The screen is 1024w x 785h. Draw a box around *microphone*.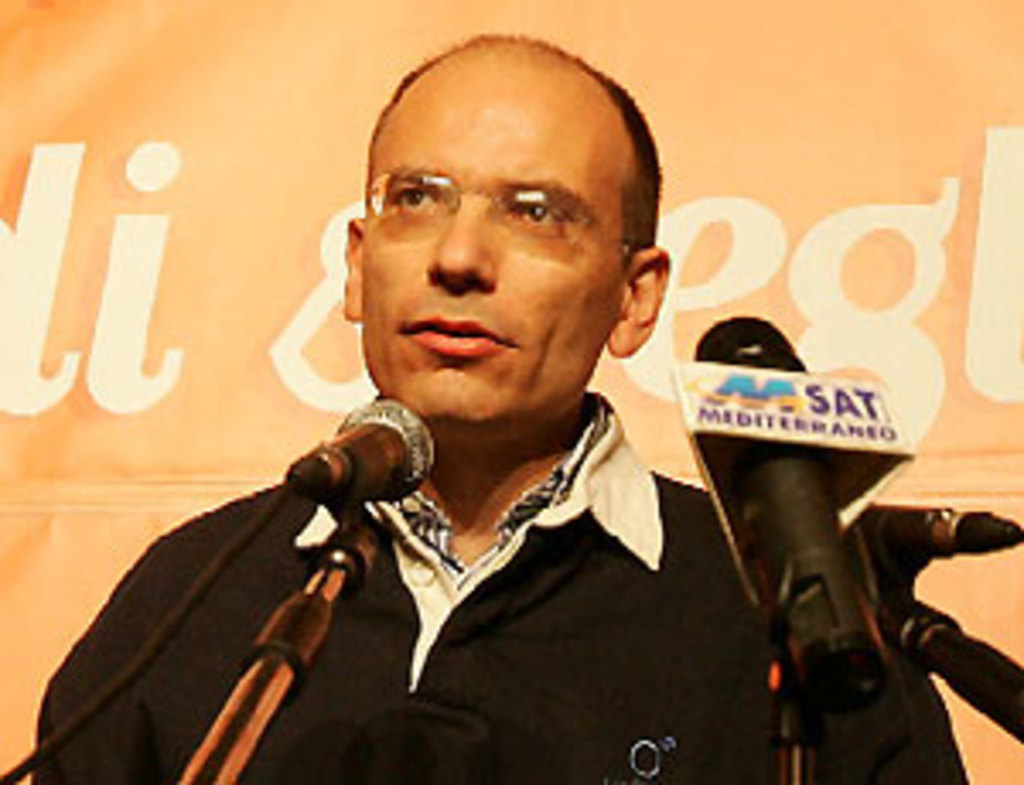
{"left": 676, "top": 307, "right": 915, "bottom": 778}.
